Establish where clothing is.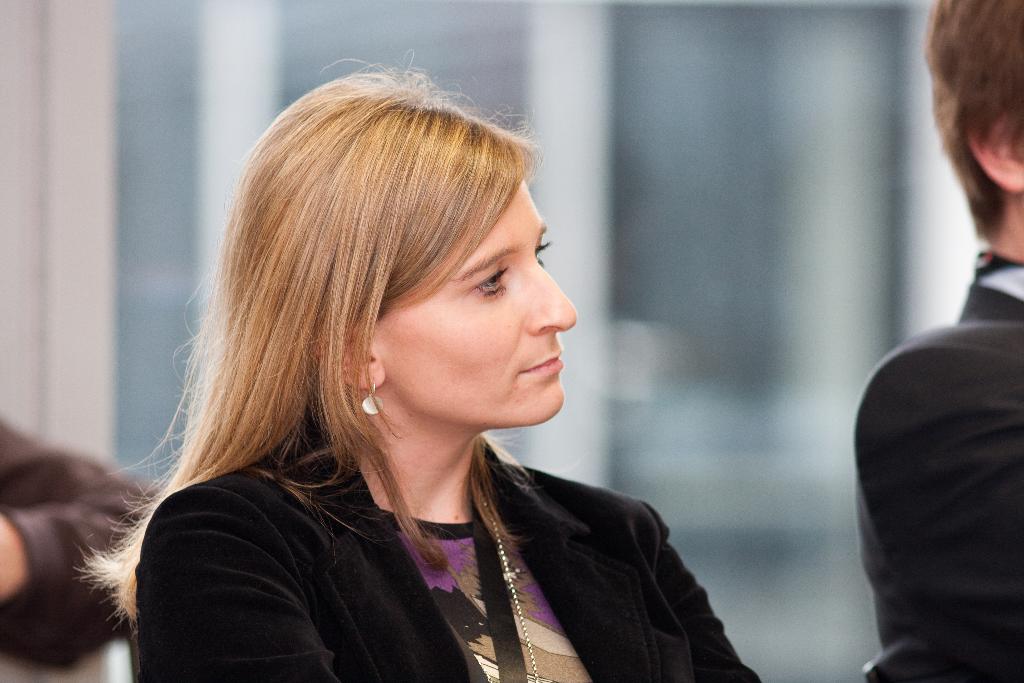
Established at Rect(0, 411, 171, 682).
